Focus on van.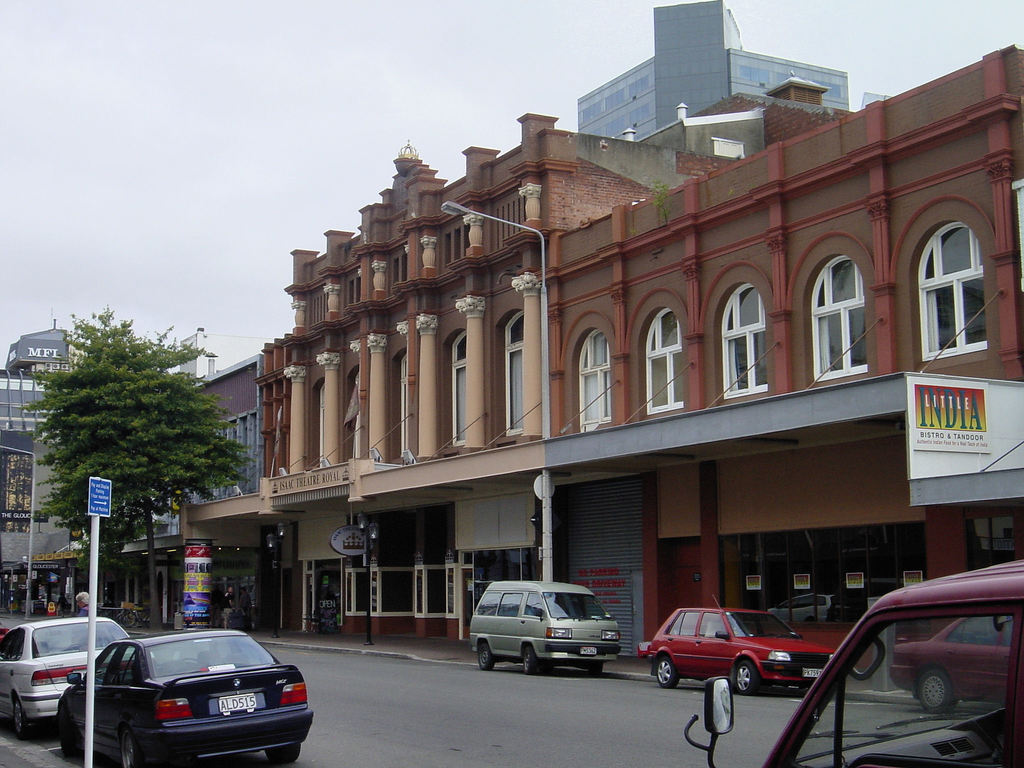
Focused at 465, 579, 620, 676.
